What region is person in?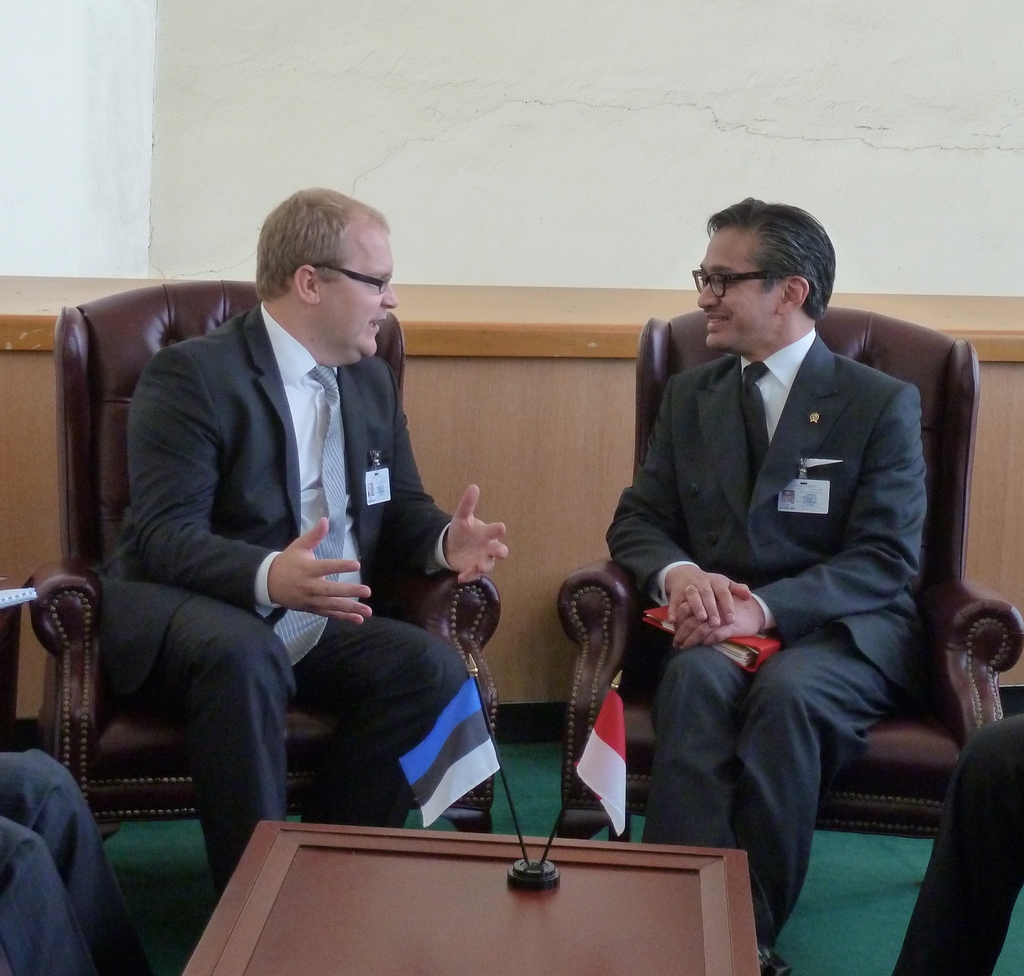
[x1=605, y1=198, x2=929, y2=975].
